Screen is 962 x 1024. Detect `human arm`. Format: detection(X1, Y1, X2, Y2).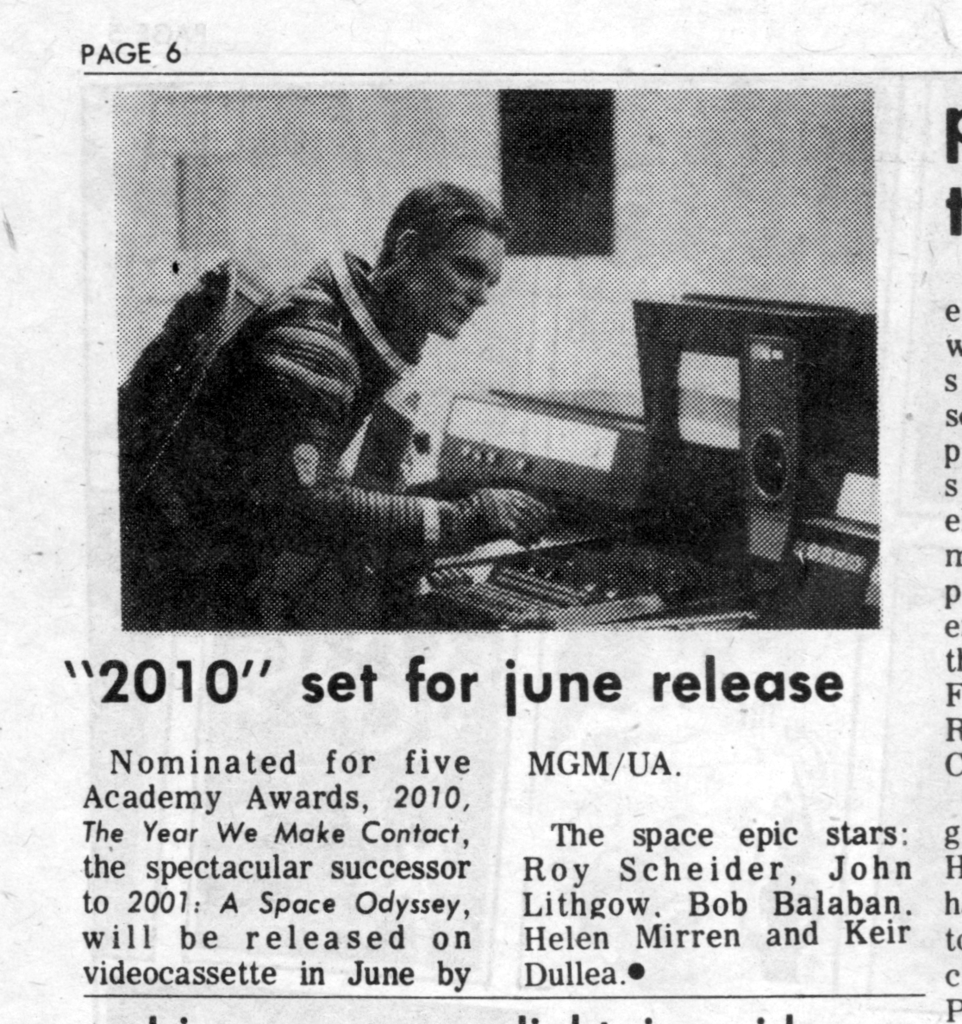
detection(250, 306, 518, 557).
